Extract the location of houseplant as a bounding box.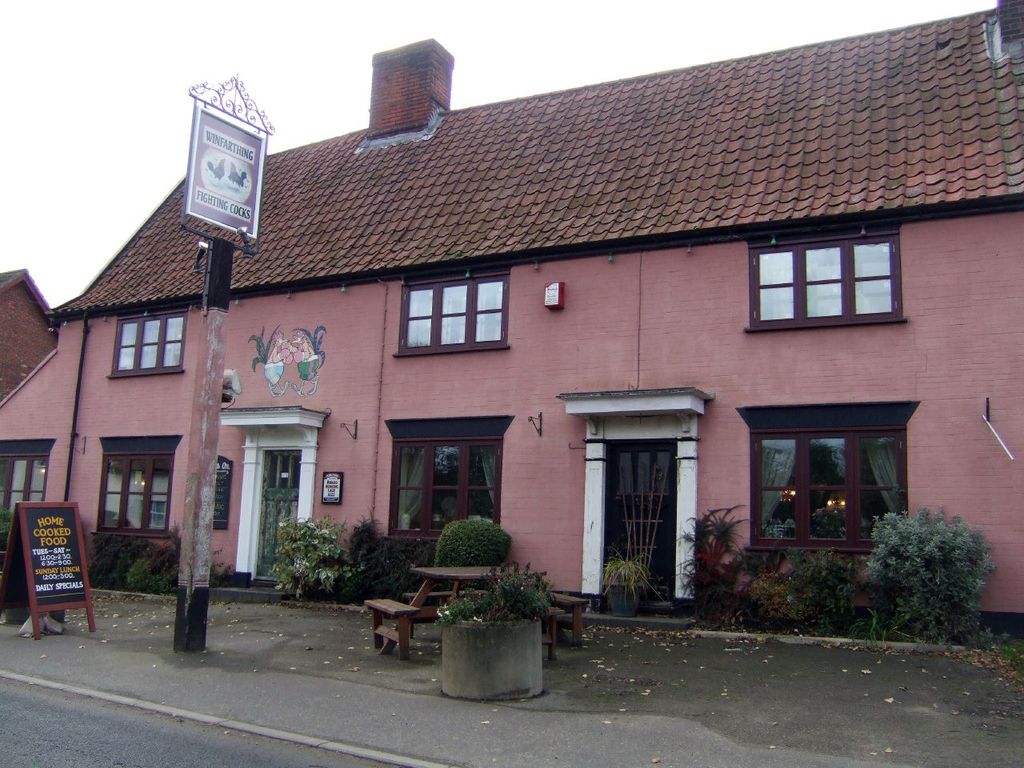
{"x1": 594, "y1": 542, "x2": 657, "y2": 623}.
